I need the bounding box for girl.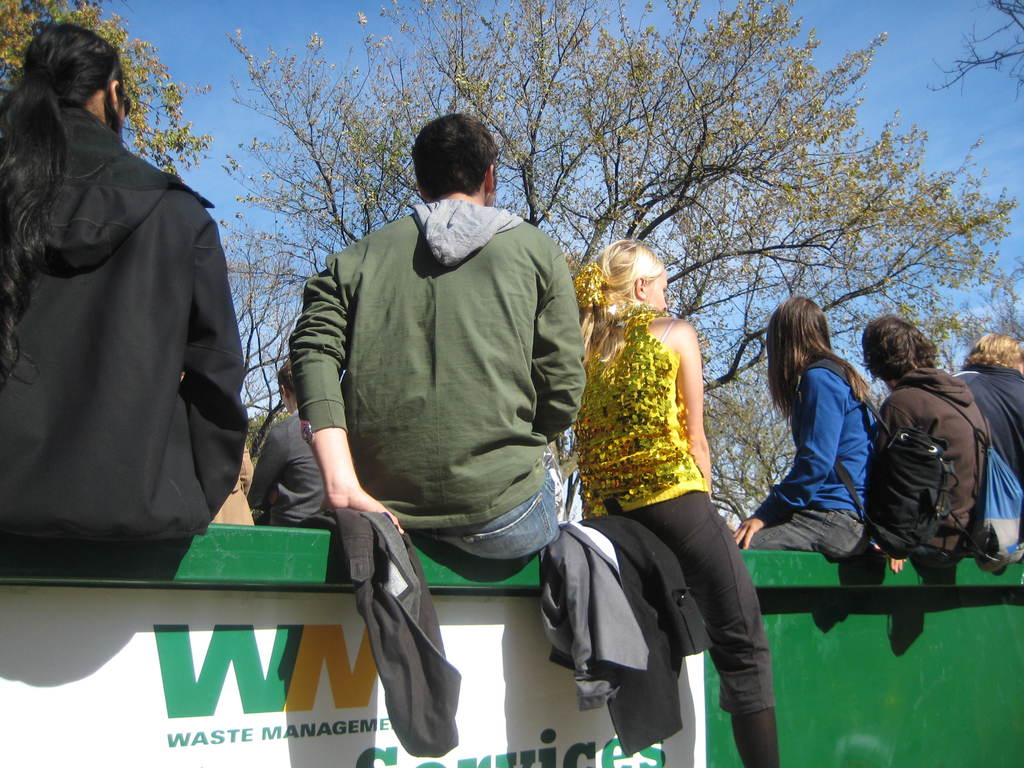
Here it is: pyautogui.locateOnScreen(571, 239, 789, 767).
